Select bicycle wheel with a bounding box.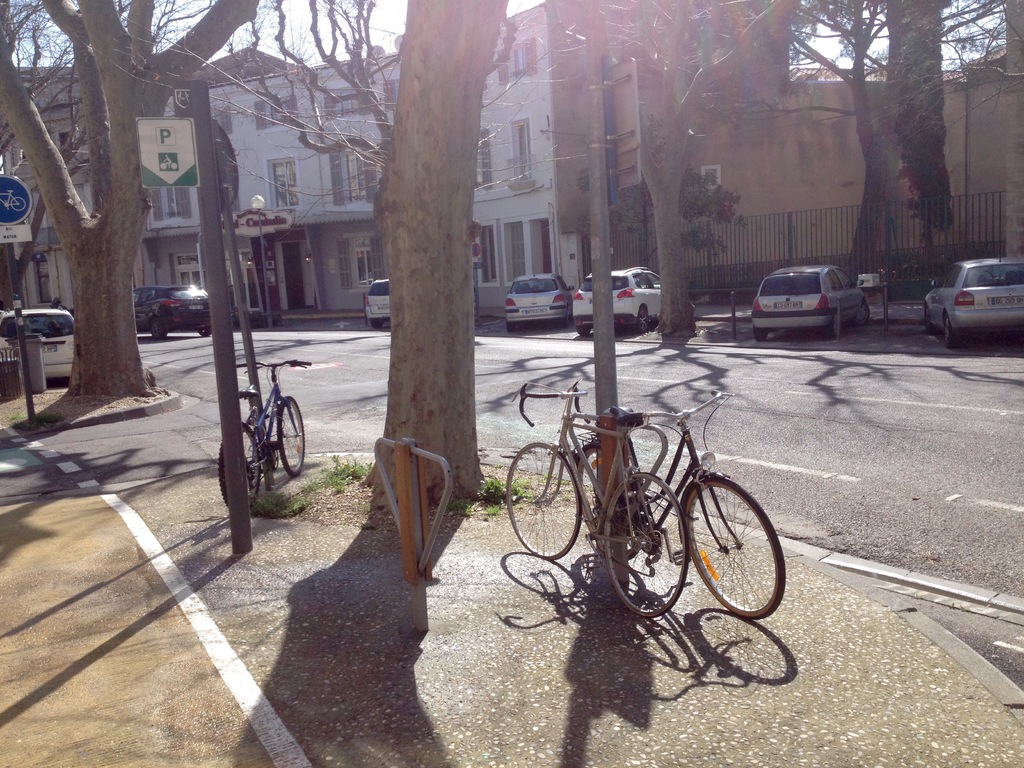
crop(682, 472, 784, 639).
